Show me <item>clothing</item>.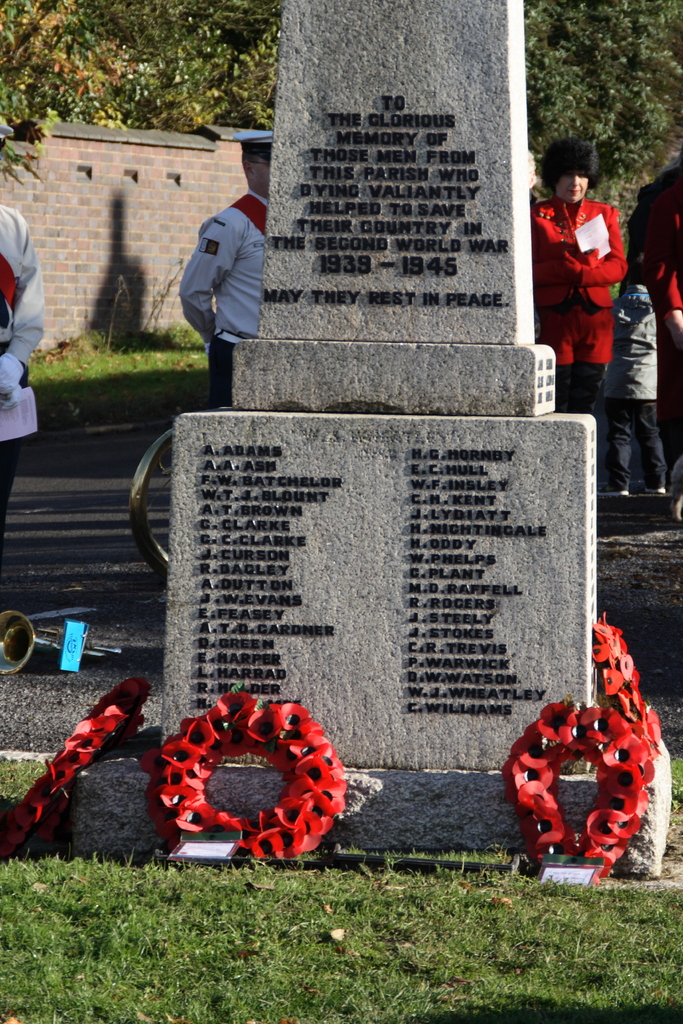
<item>clothing</item> is here: [181, 194, 268, 416].
